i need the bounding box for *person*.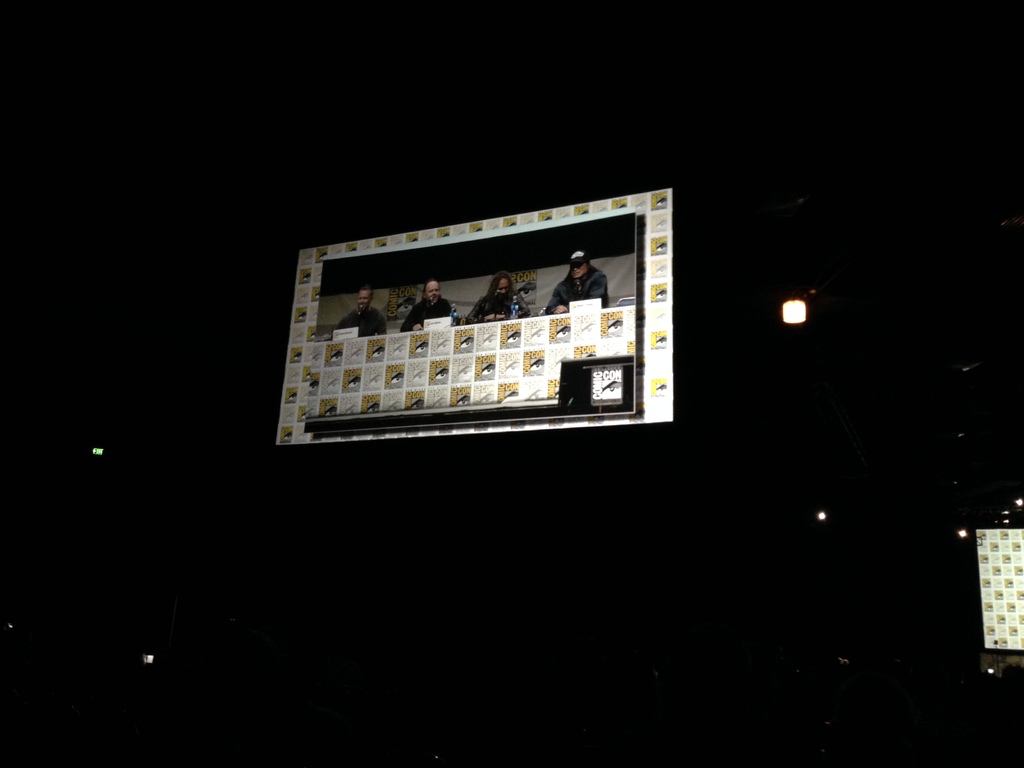
Here it is: [left=402, top=281, right=460, bottom=337].
